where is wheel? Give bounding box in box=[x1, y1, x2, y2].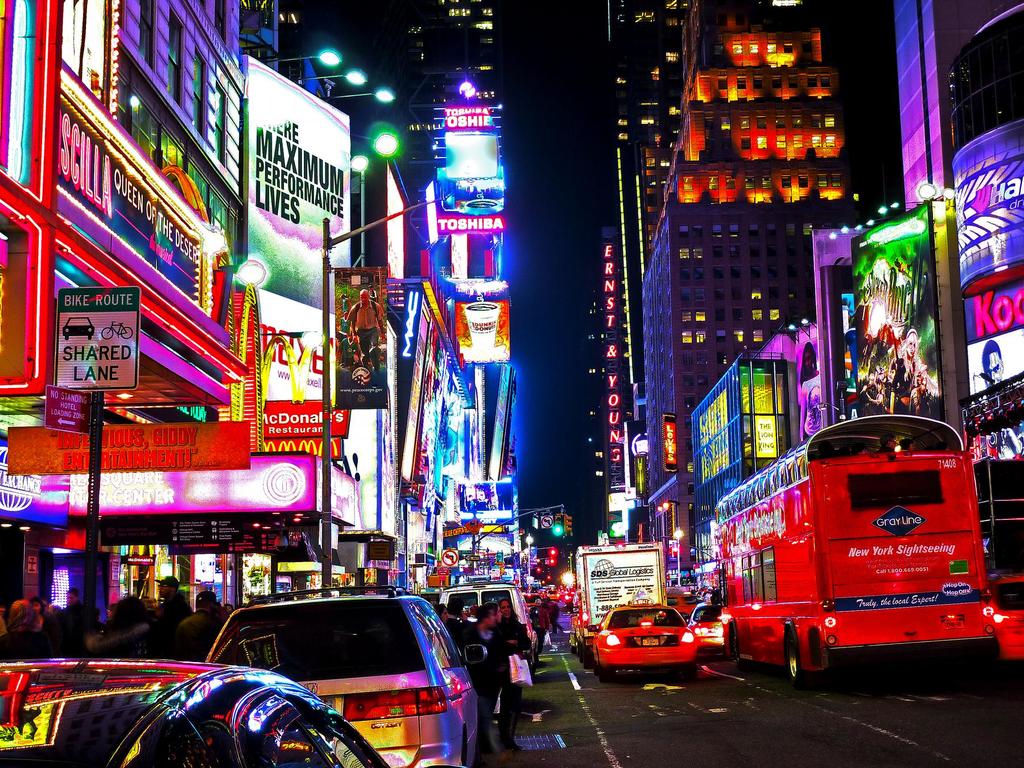
box=[589, 647, 598, 668].
